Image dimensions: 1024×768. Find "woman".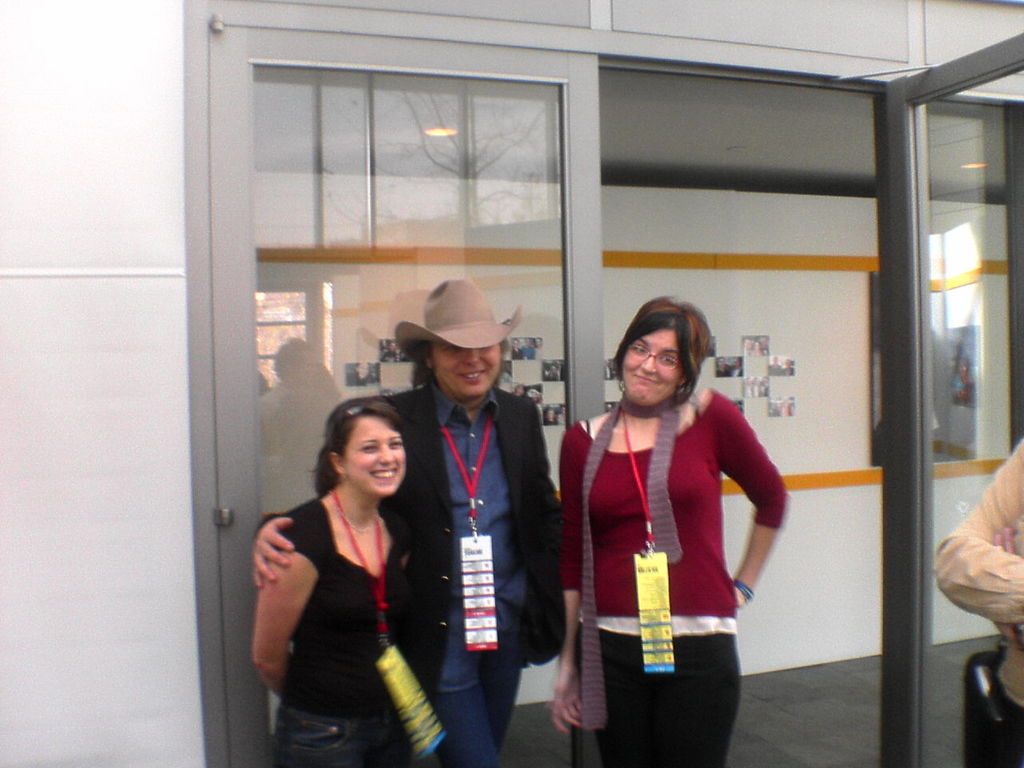
[left=250, top=403, right=470, bottom=767].
